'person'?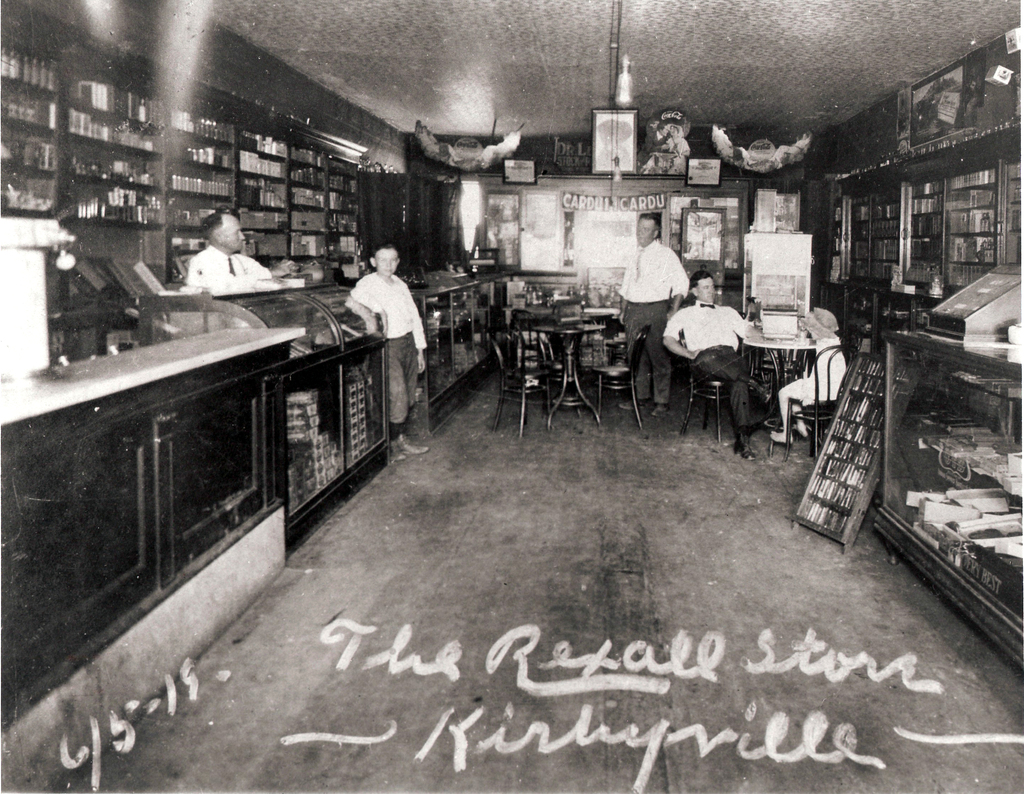
l=614, t=207, r=689, b=420
